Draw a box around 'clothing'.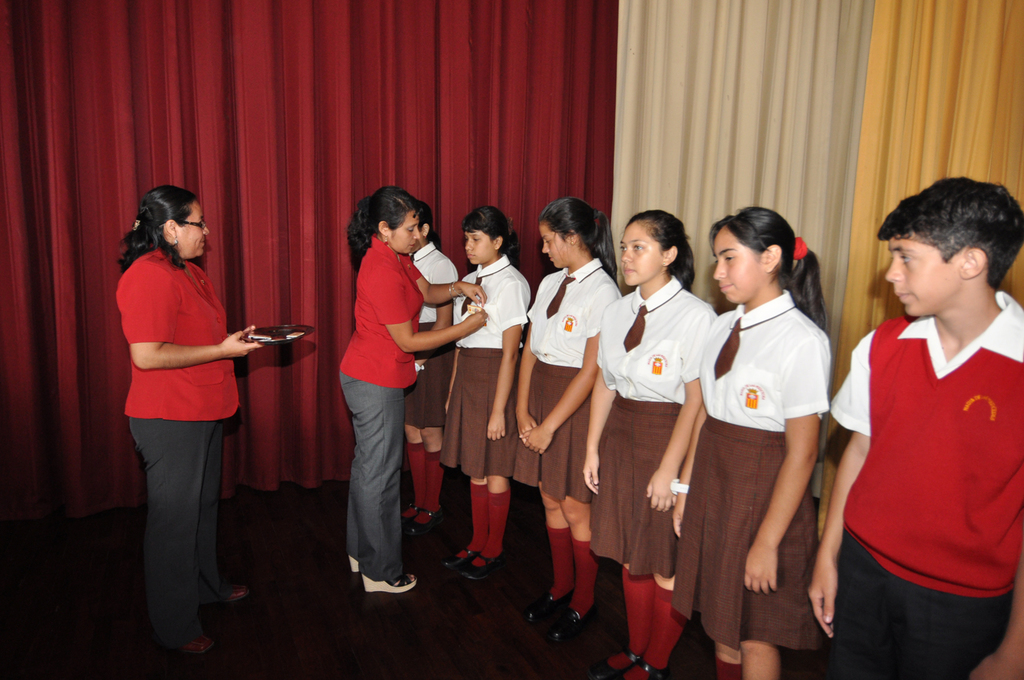
{"x1": 439, "y1": 255, "x2": 530, "y2": 475}.
